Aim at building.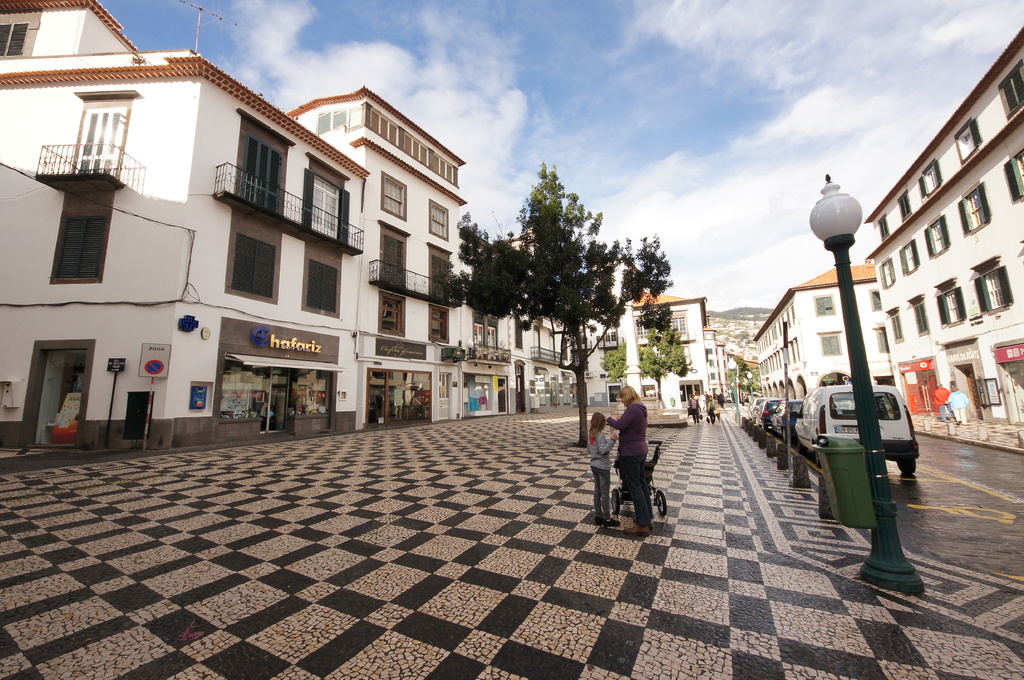
Aimed at (x1=288, y1=90, x2=461, y2=433).
